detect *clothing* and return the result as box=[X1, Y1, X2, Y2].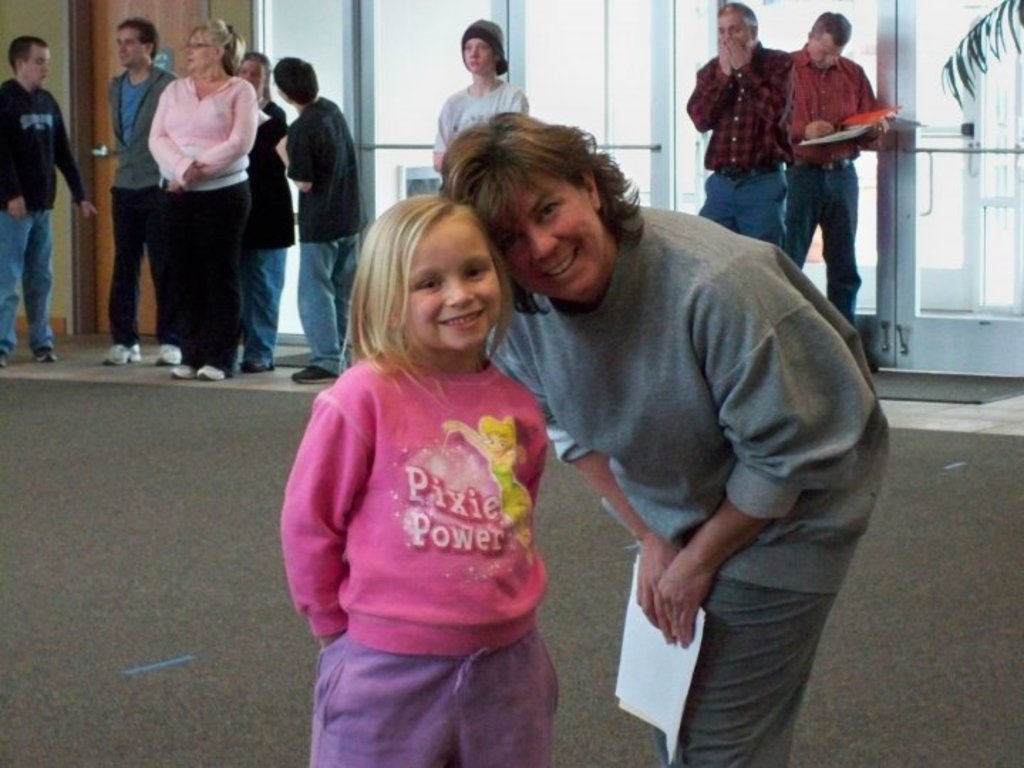
box=[0, 81, 74, 203].
